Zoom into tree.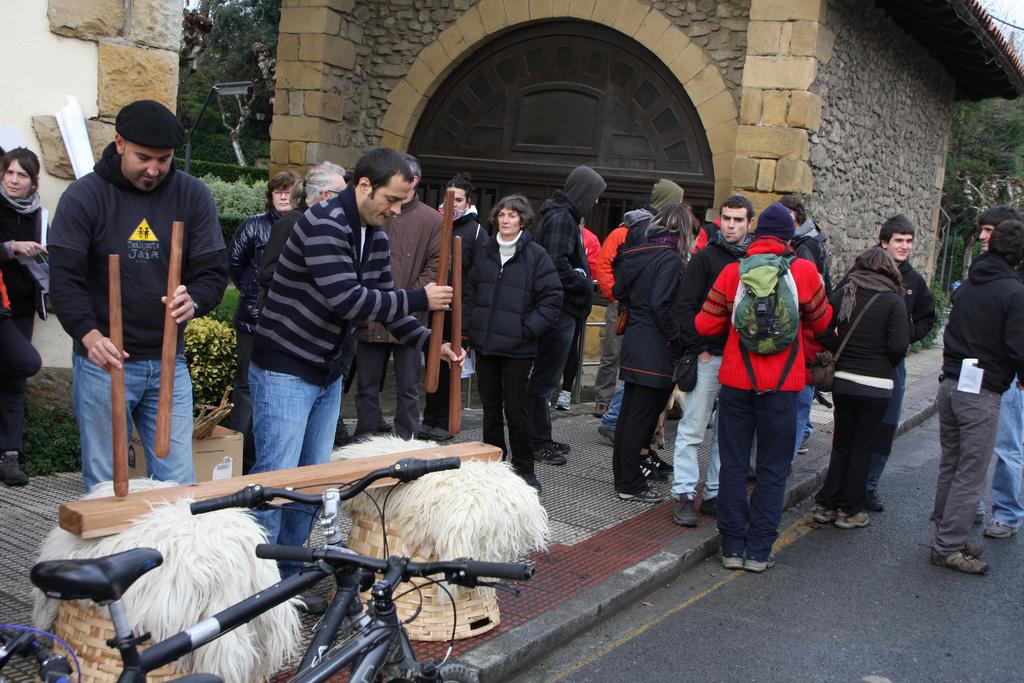
Zoom target: bbox(163, 0, 285, 299).
